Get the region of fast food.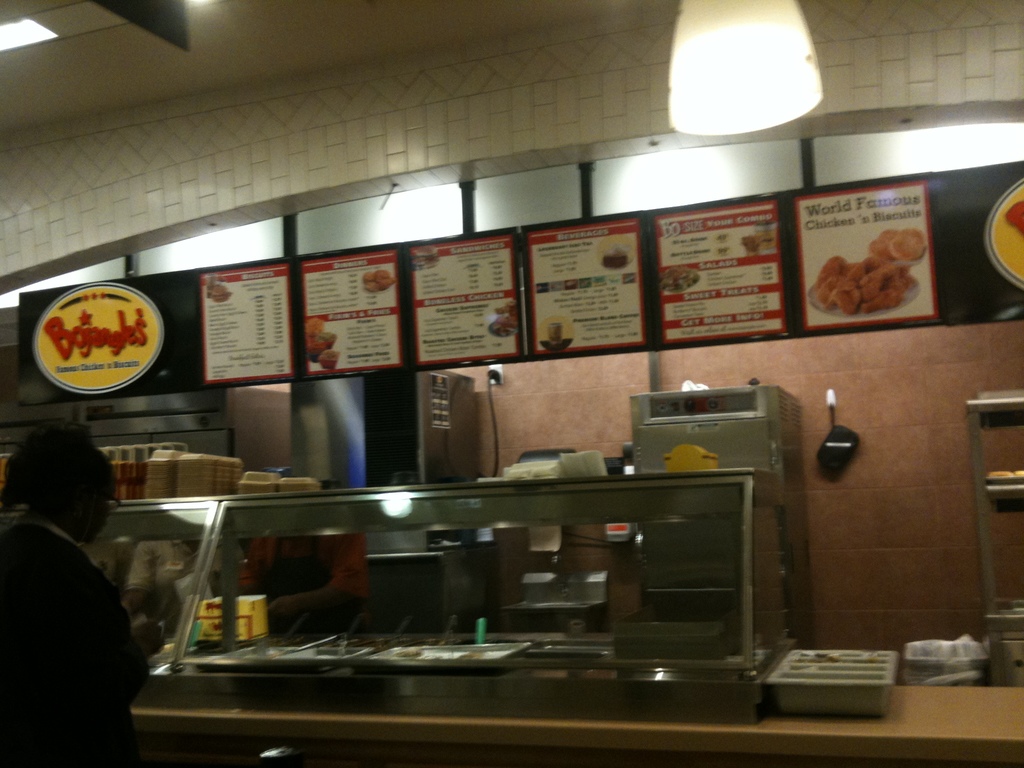
[212, 286, 231, 303].
